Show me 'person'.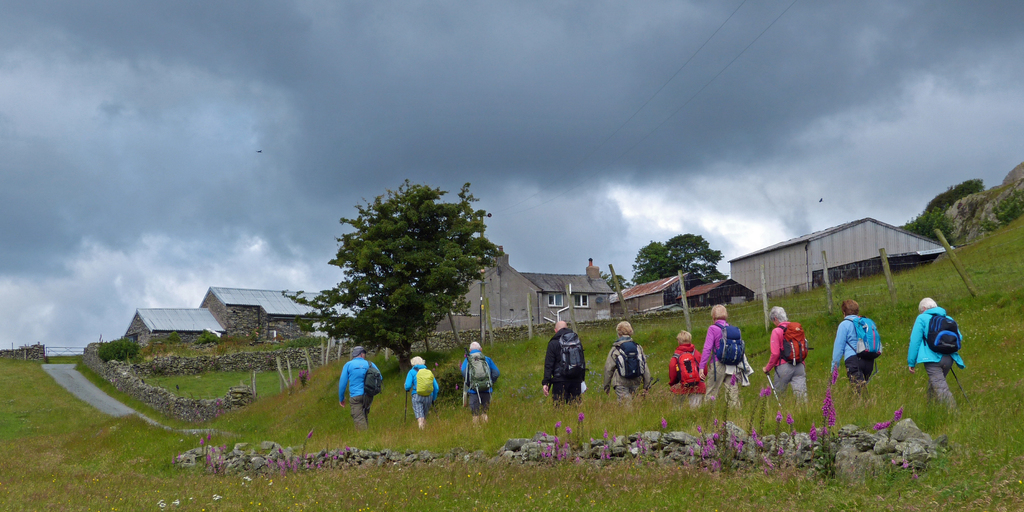
'person' is here: <box>830,298,881,404</box>.
